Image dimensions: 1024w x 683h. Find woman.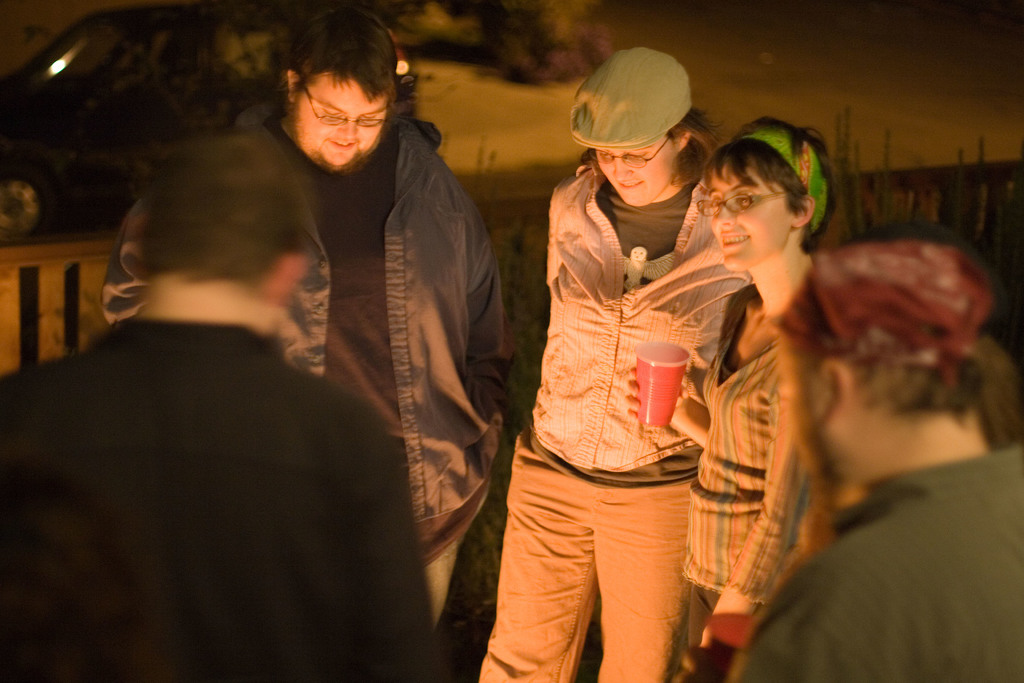
bbox=(628, 129, 836, 682).
